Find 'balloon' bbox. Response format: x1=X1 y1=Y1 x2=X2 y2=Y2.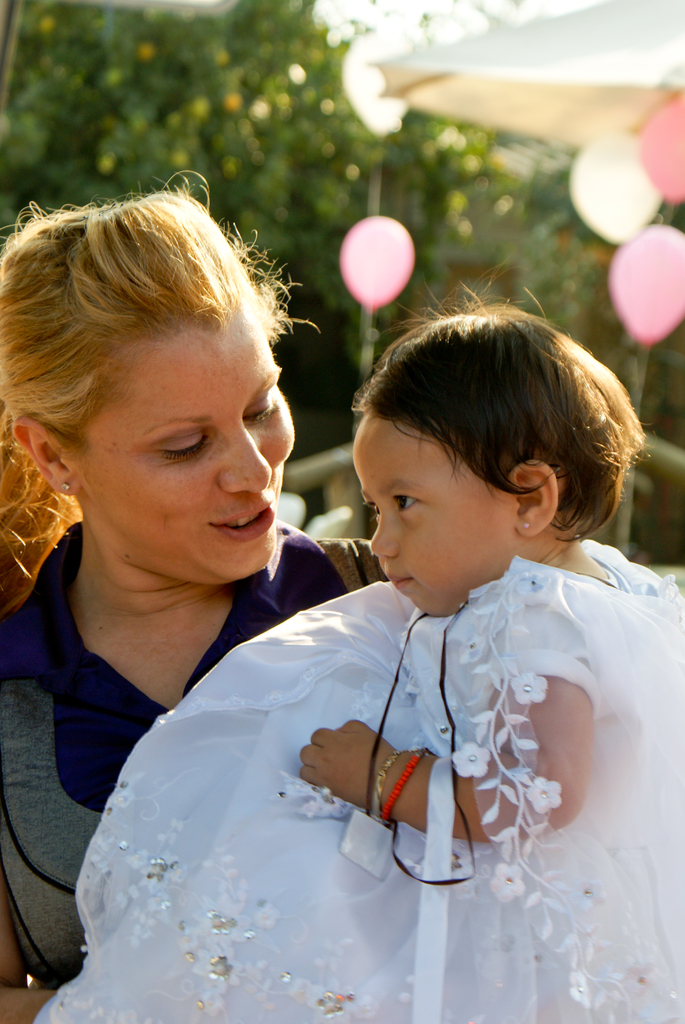
x1=336 y1=29 x2=414 y2=134.
